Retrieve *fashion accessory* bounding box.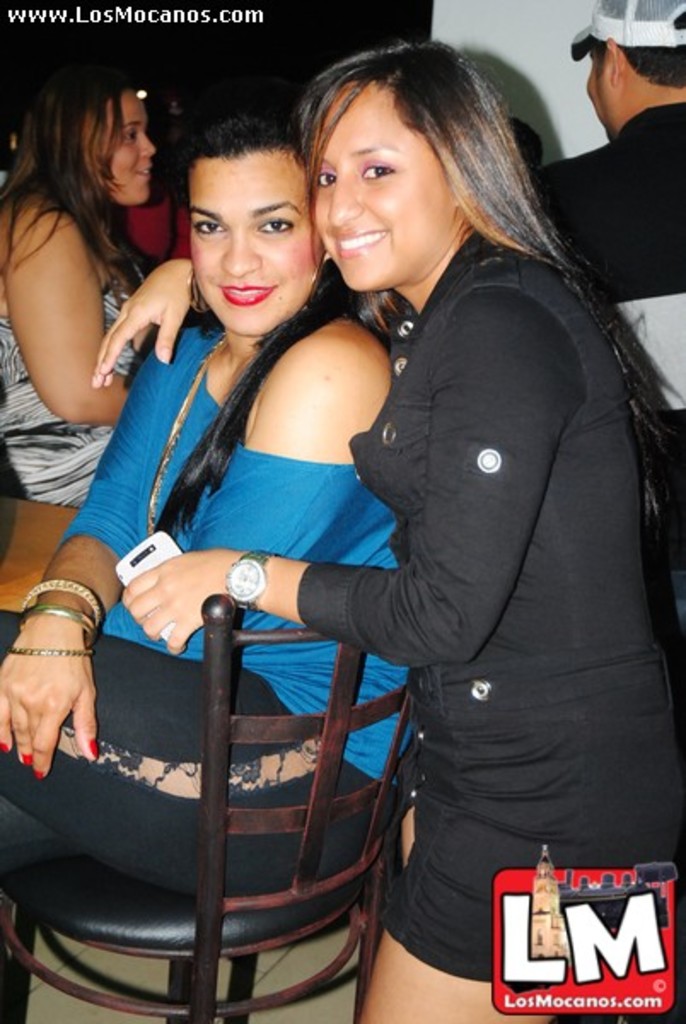
Bounding box: (14,748,34,763).
